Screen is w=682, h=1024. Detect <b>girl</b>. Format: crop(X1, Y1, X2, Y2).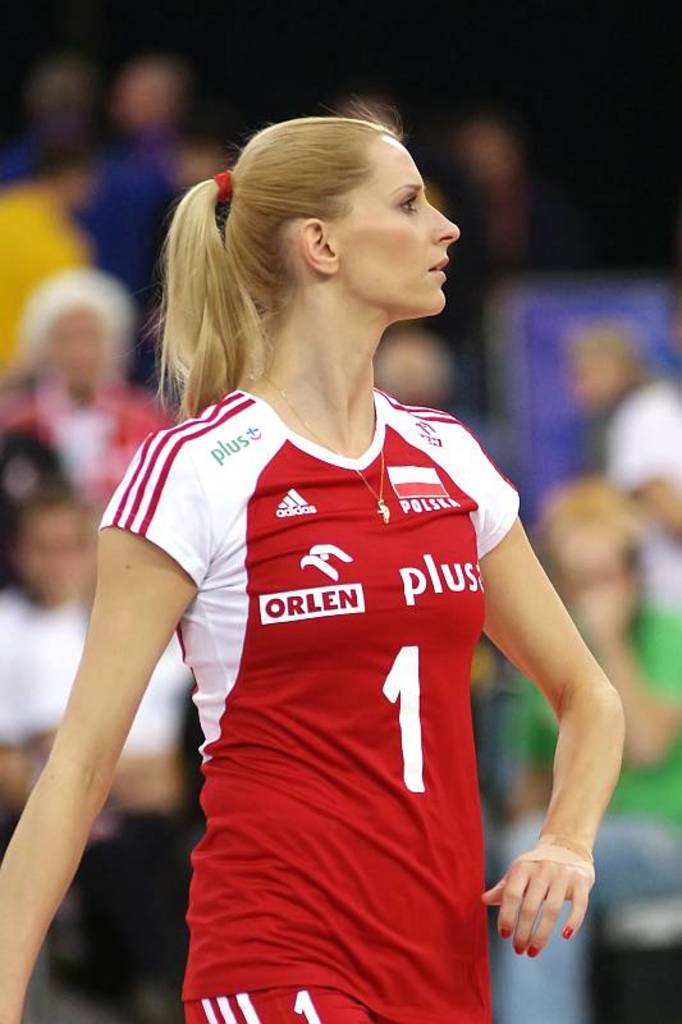
crop(494, 475, 681, 1023).
